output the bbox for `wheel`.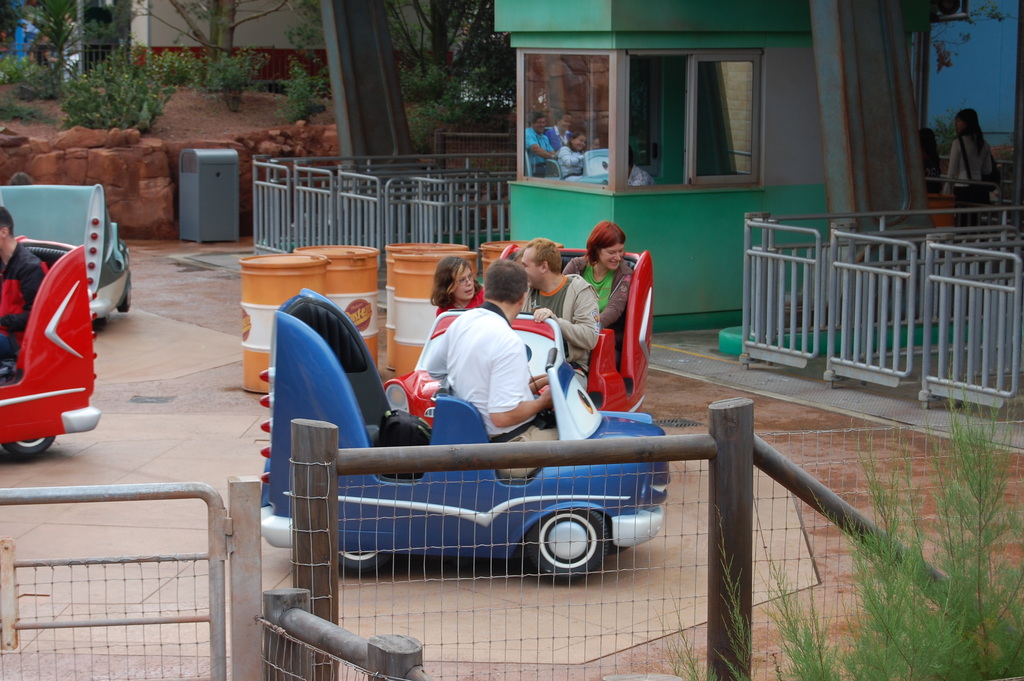
[527, 516, 614, 580].
